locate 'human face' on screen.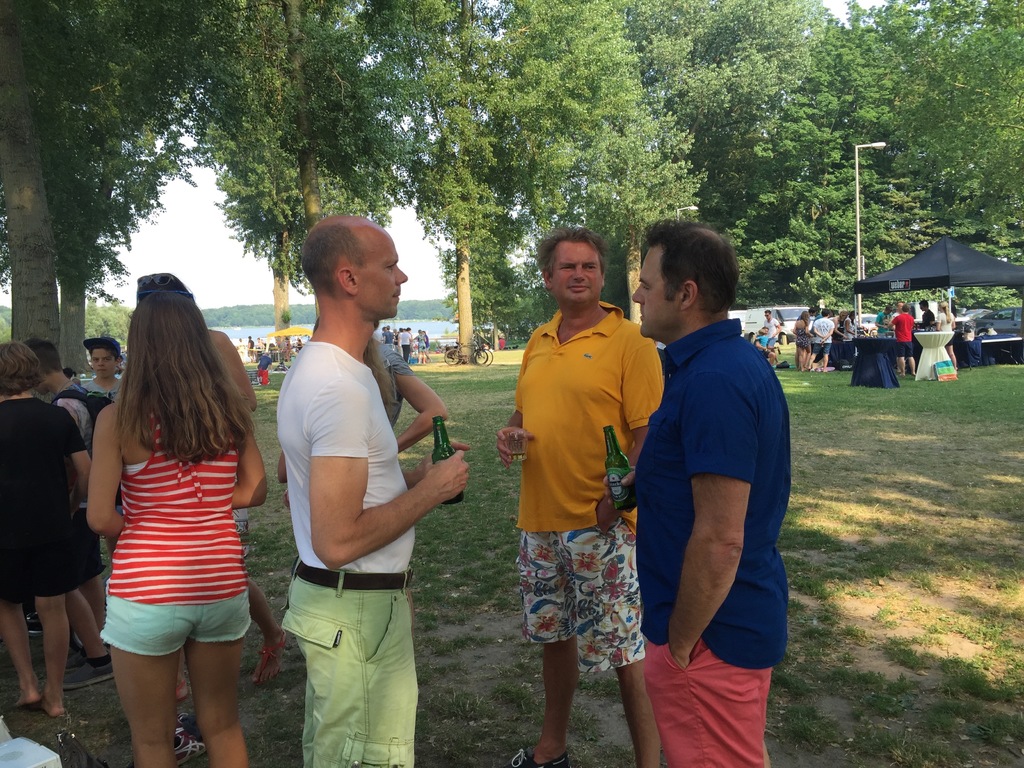
On screen at [852, 313, 858, 320].
